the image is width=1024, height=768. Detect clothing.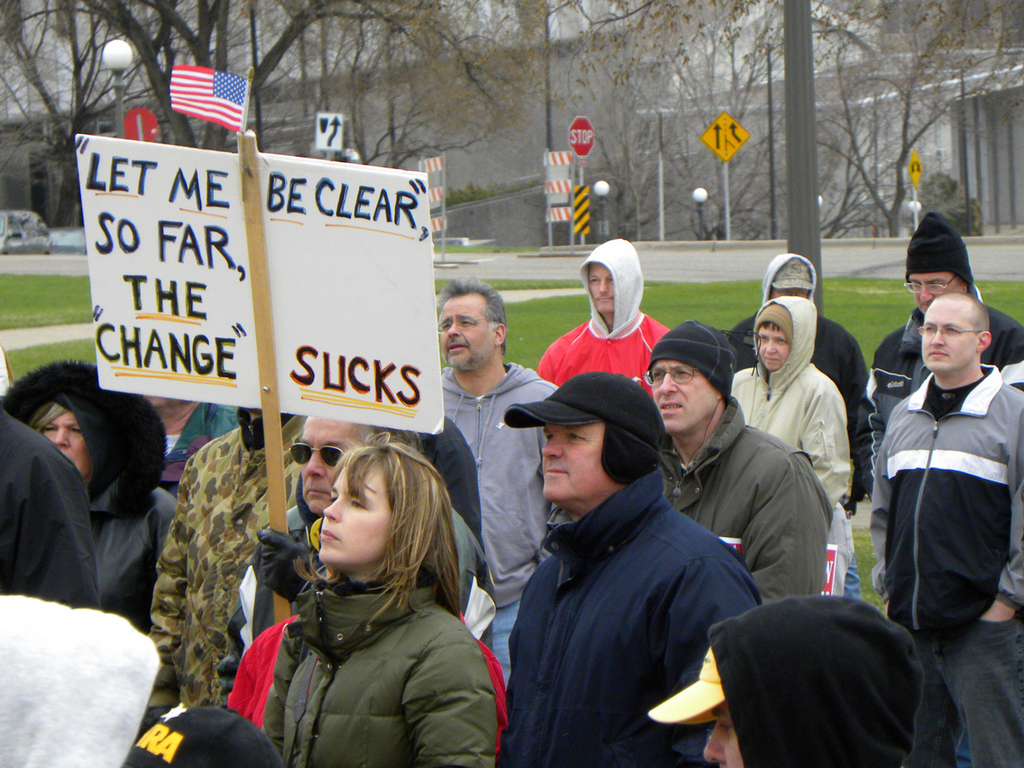
Detection: region(144, 420, 307, 708).
